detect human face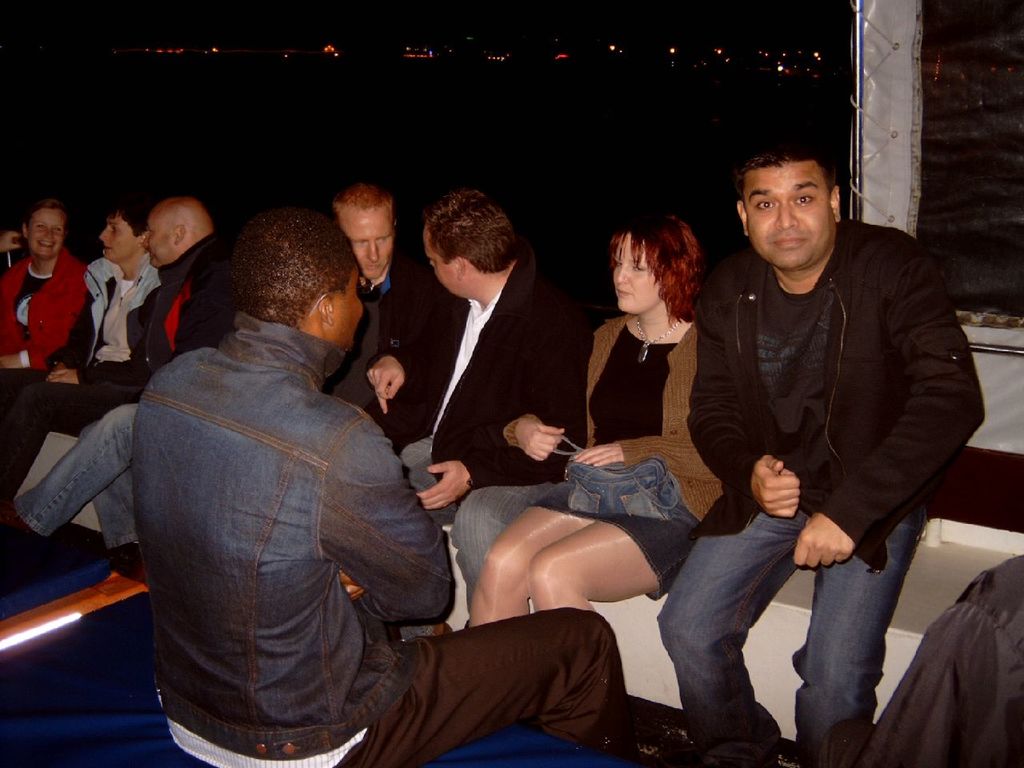
pyautogui.locateOnScreen(29, 207, 65, 256)
